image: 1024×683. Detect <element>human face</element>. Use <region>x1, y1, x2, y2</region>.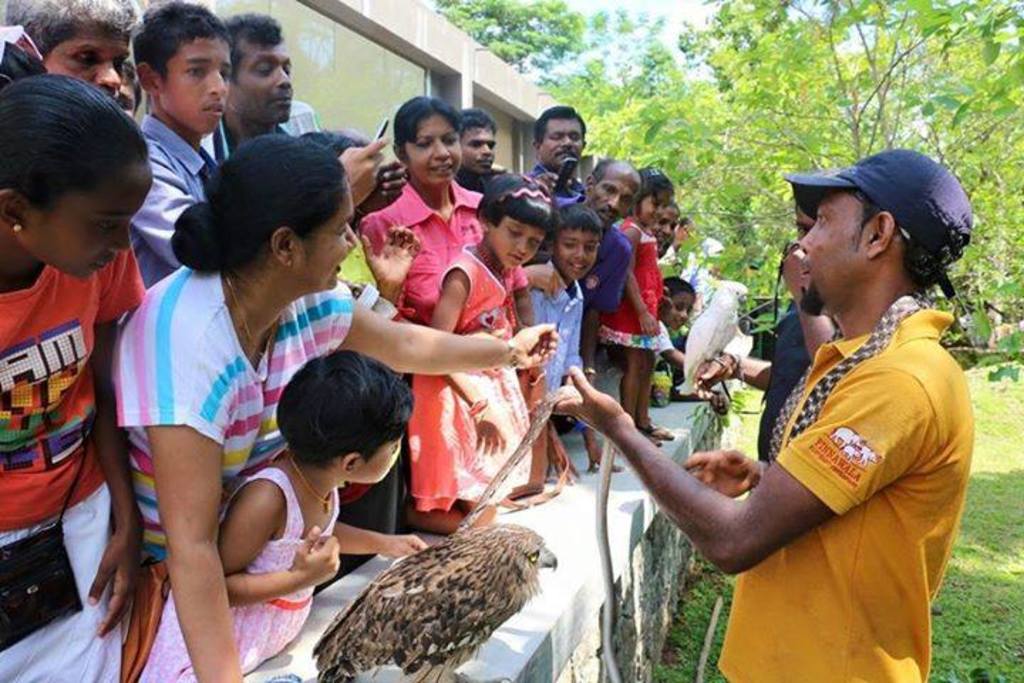
<region>405, 112, 457, 186</region>.
